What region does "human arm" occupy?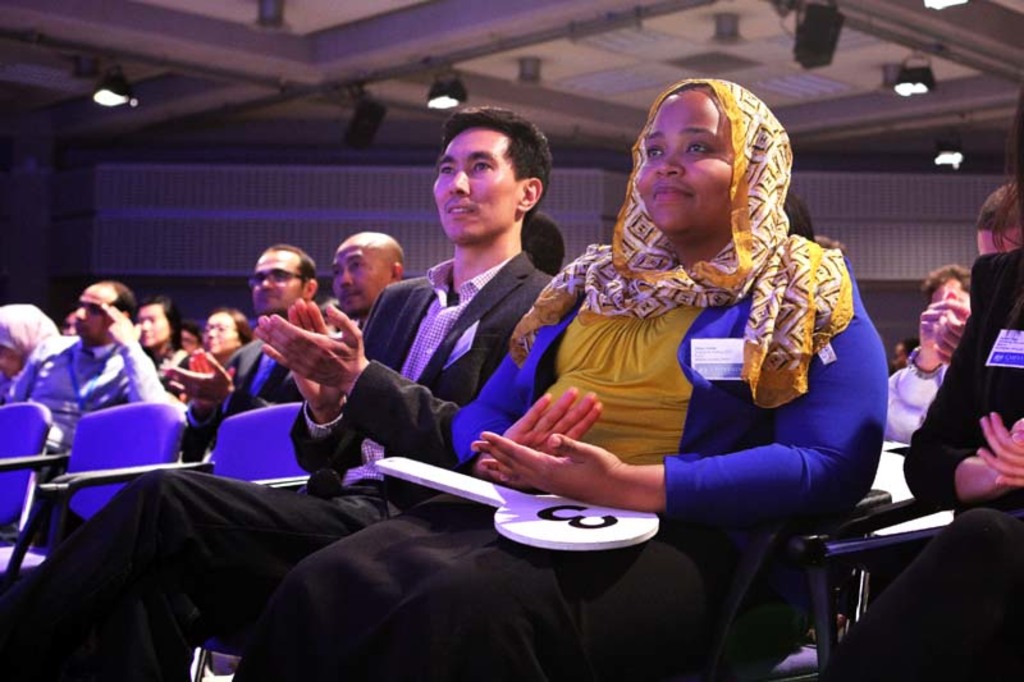
BBox(470, 243, 896, 534).
